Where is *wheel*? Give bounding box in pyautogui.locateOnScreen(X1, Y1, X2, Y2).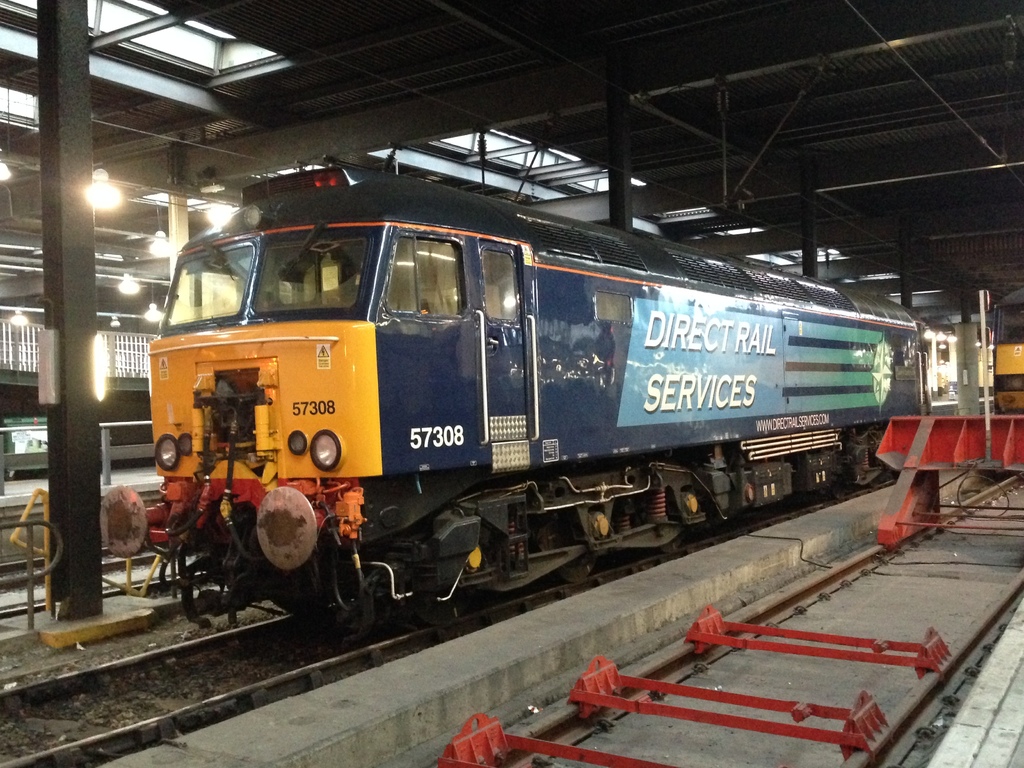
pyautogui.locateOnScreen(410, 587, 469, 627).
